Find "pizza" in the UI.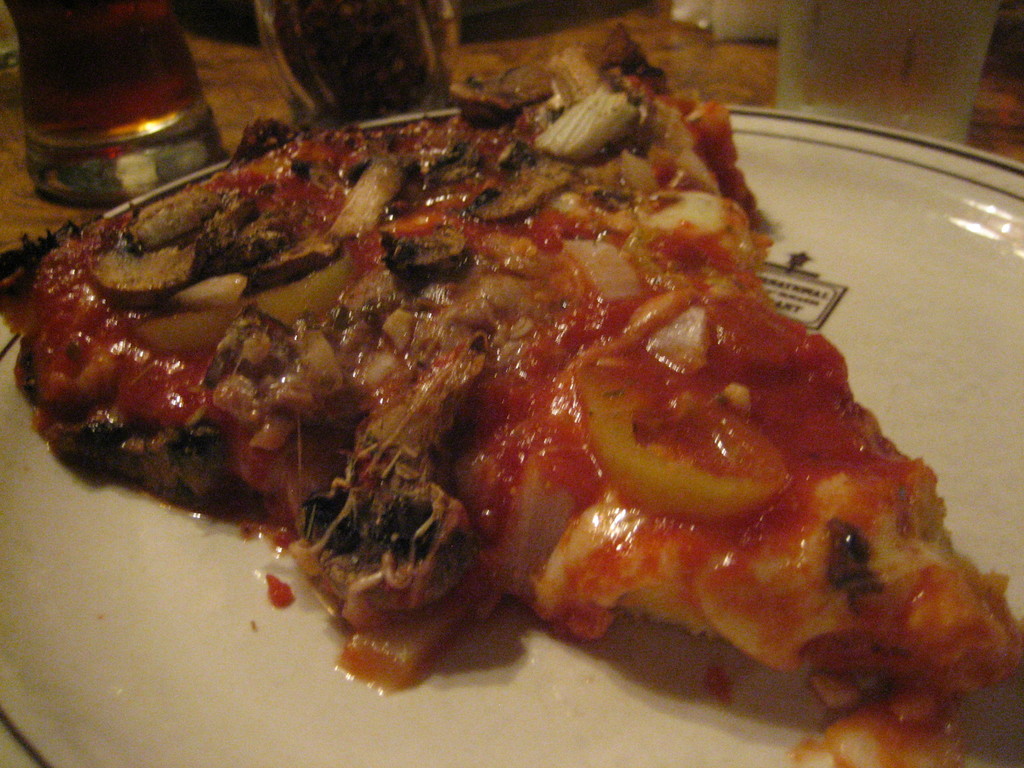
UI element at [x1=0, y1=57, x2=950, y2=680].
